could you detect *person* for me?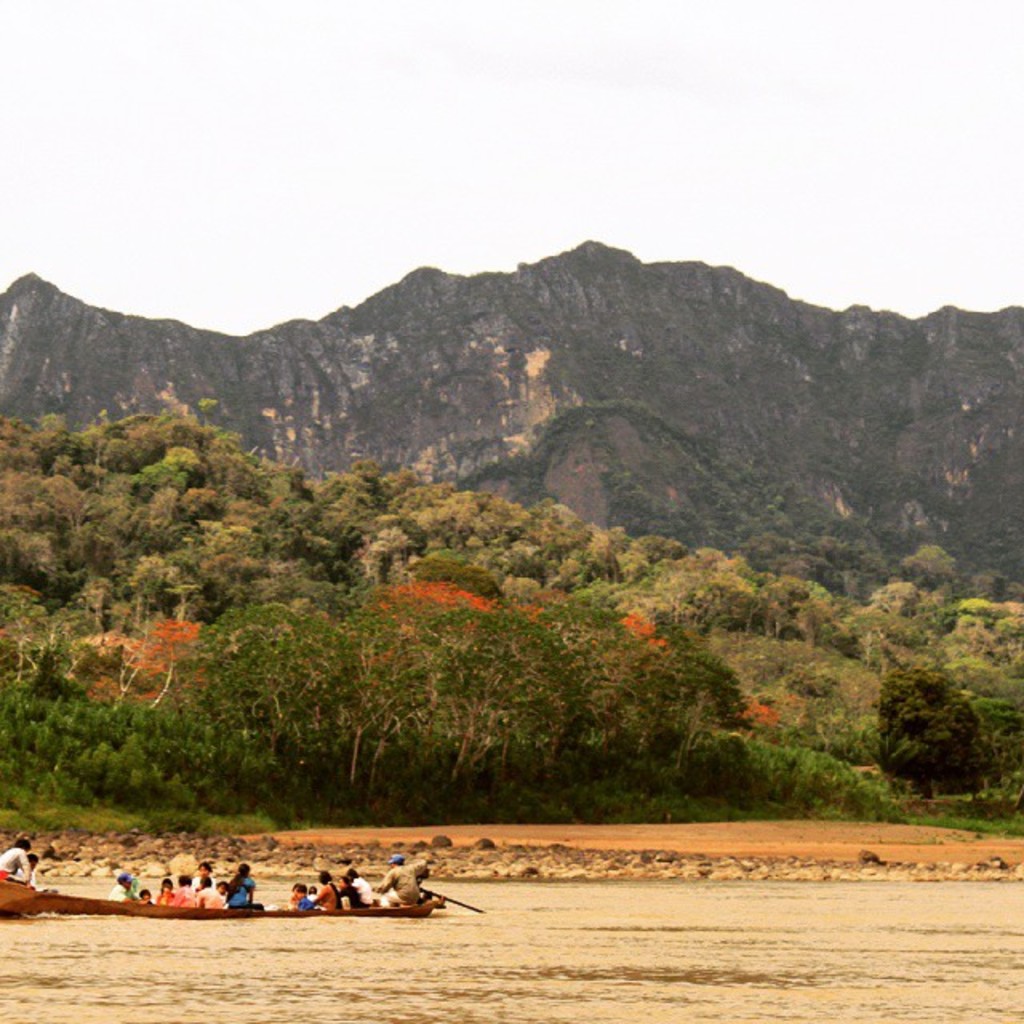
Detection result: 312 861 346 918.
